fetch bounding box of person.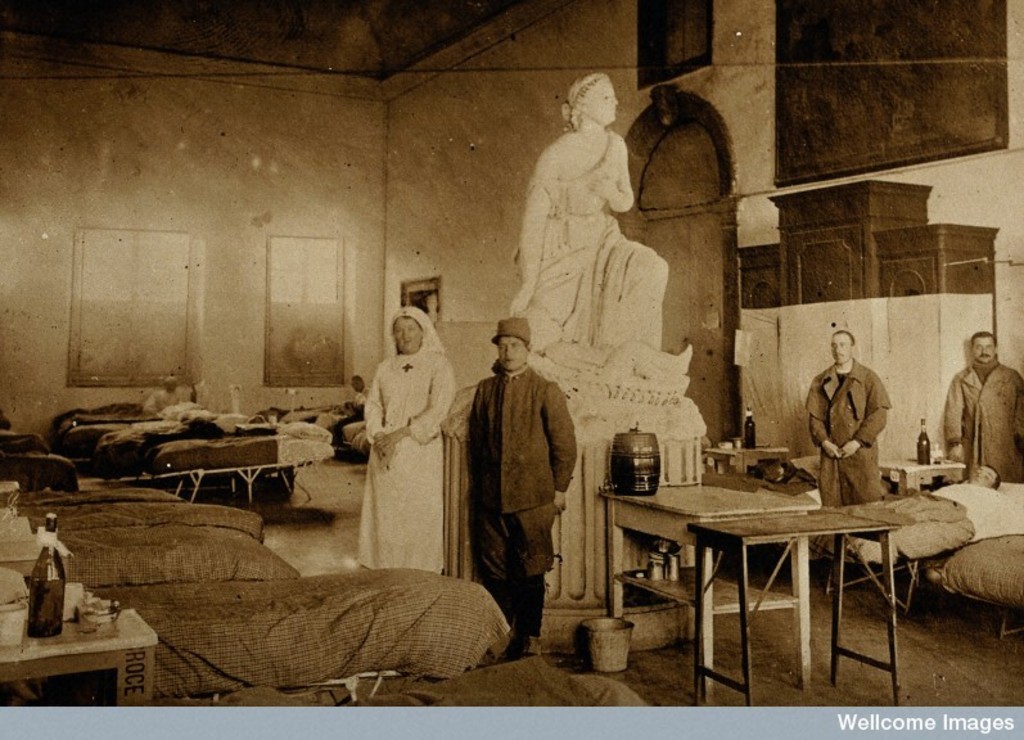
Bbox: l=140, t=369, r=188, b=421.
